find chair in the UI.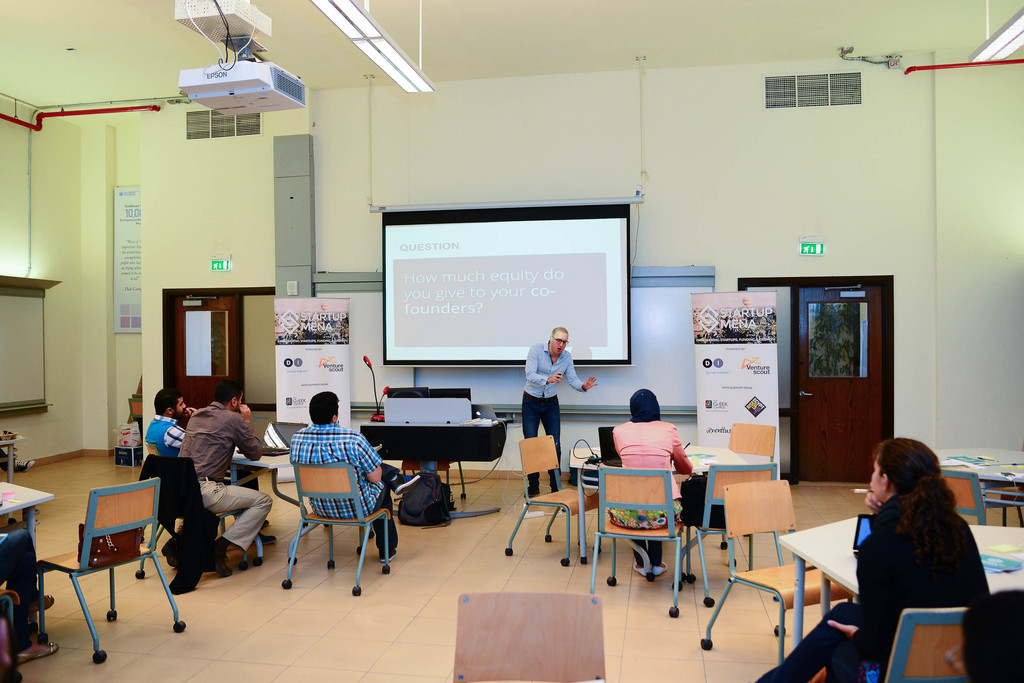
UI element at bbox(942, 470, 988, 523).
